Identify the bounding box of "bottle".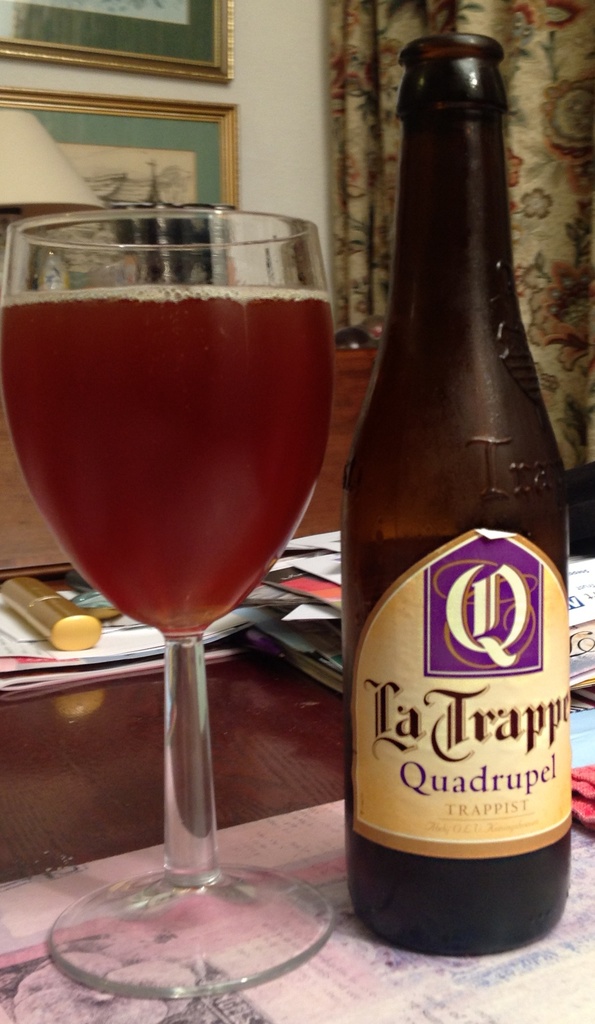
bbox=(343, 6, 564, 977).
